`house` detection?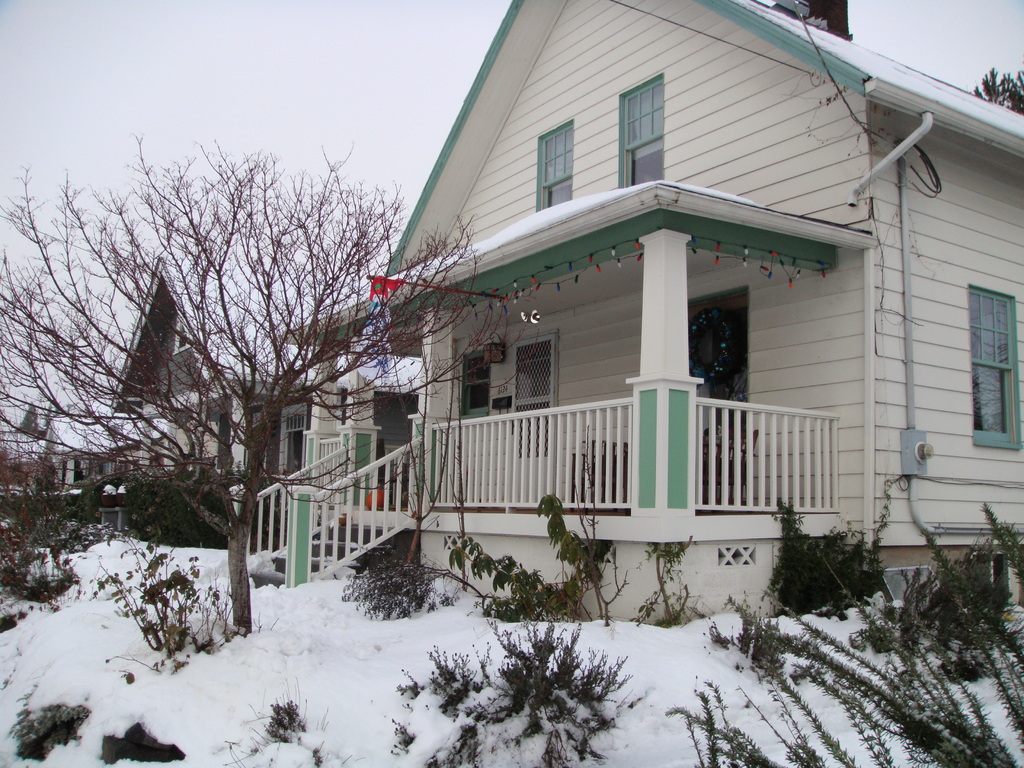
rect(244, 0, 1023, 618)
